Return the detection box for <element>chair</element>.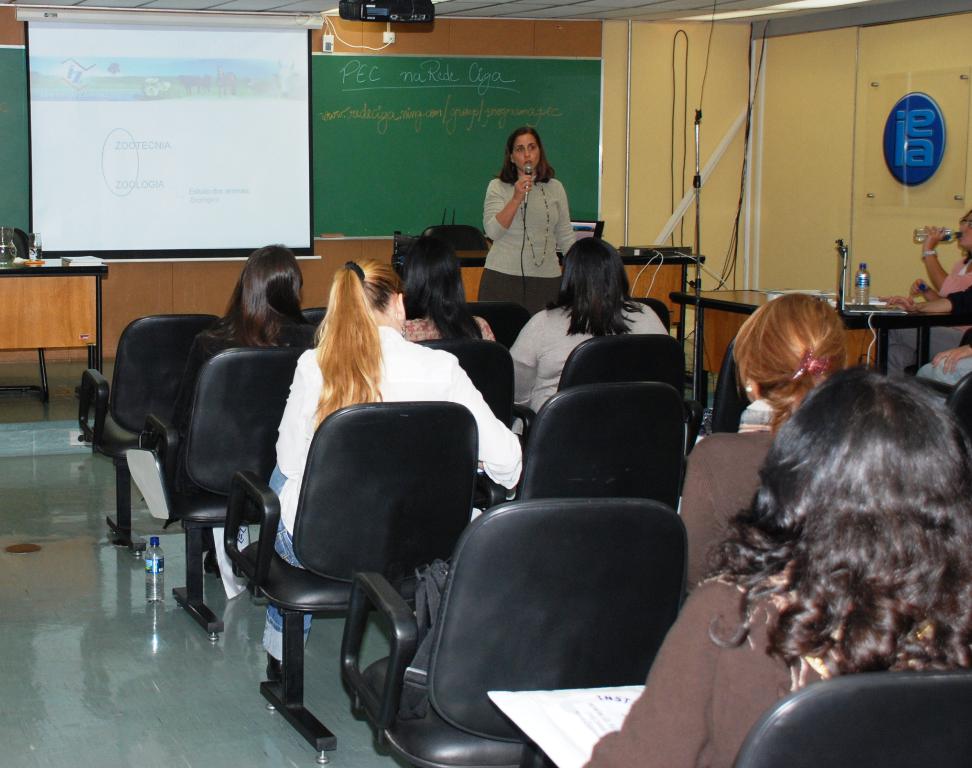
x1=942 y1=373 x2=971 y2=452.
